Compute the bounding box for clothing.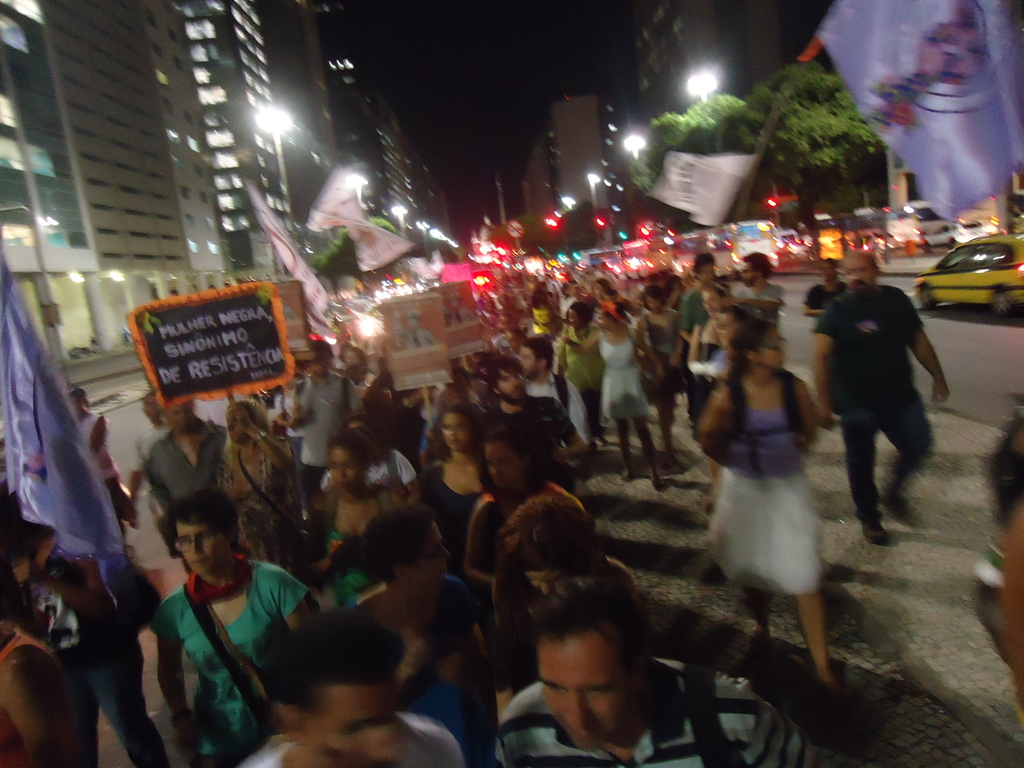
bbox=(212, 436, 308, 580).
